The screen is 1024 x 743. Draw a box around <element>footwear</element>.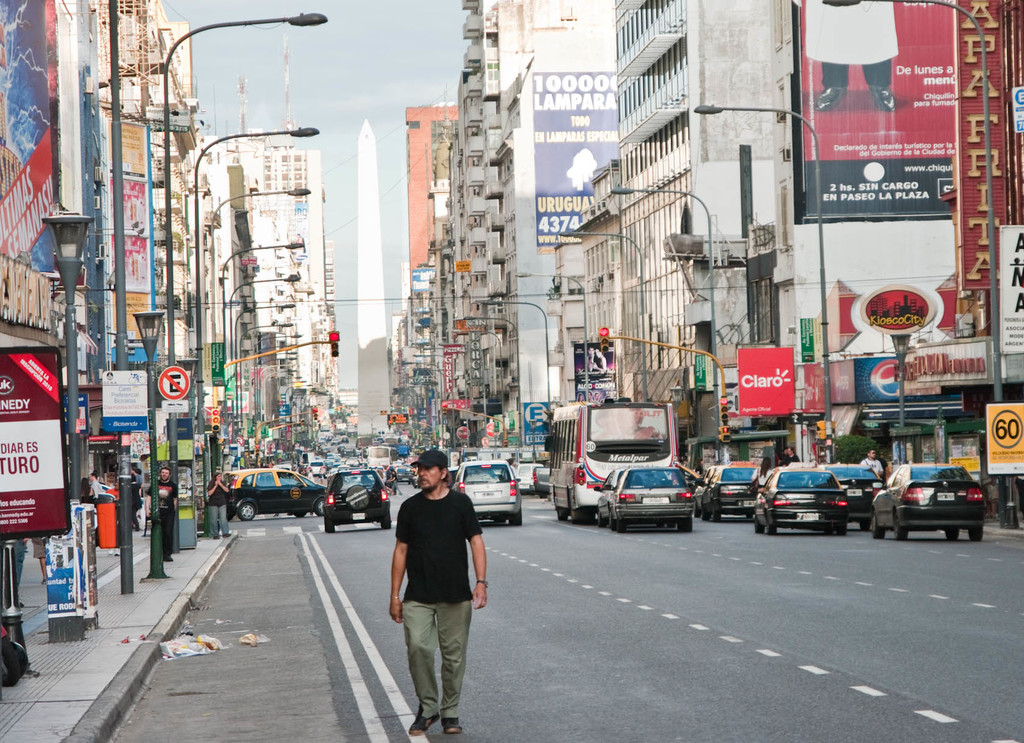
rect(408, 706, 435, 729).
